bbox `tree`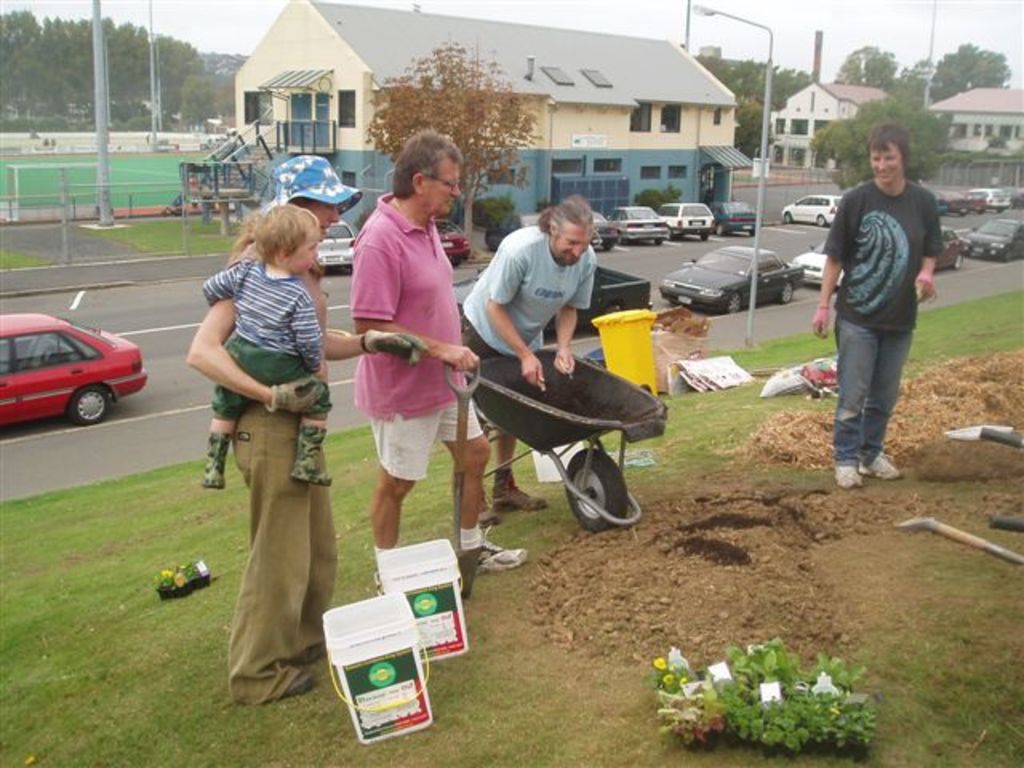
(x1=926, y1=40, x2=1018, y2=115)
